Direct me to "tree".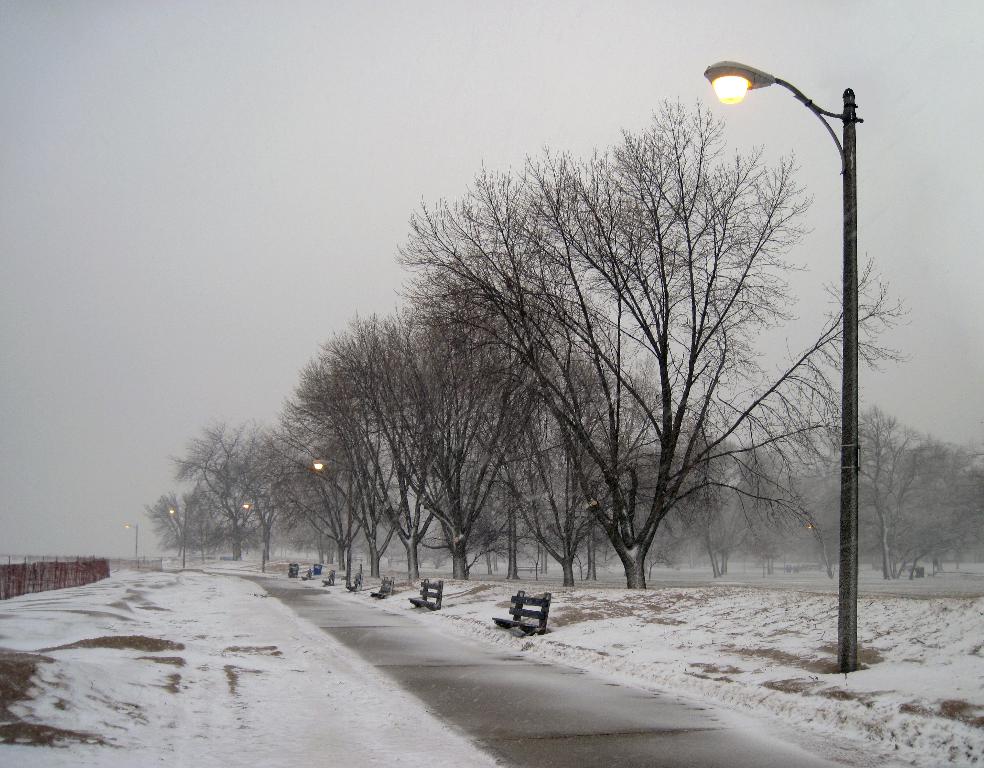
Direction: 392/94/913/592.
